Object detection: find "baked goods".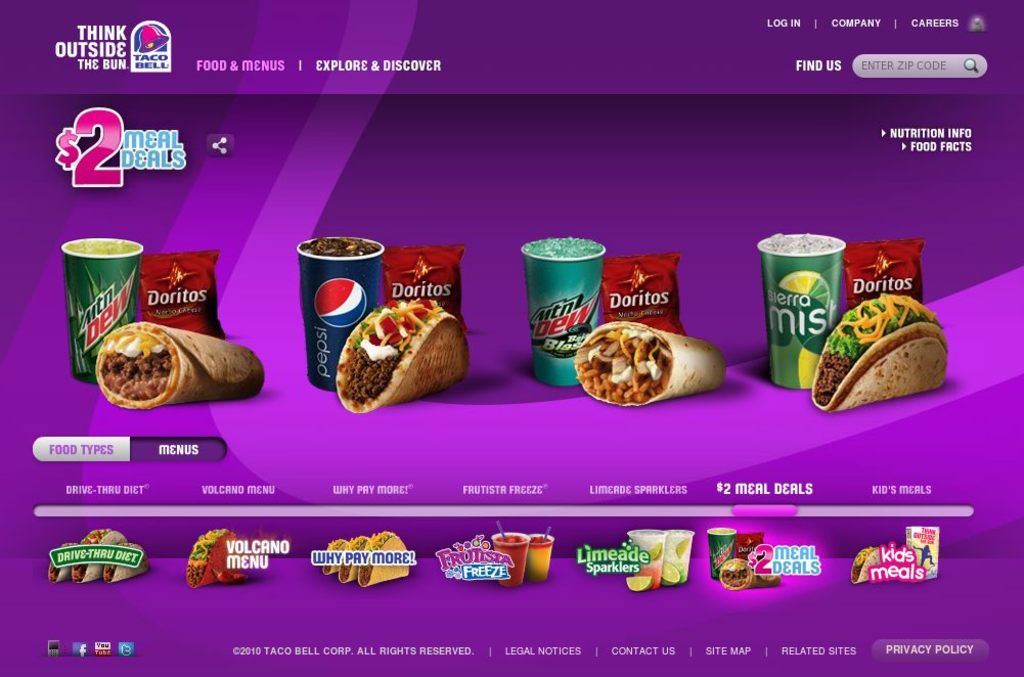
BBox(318, 529, 411, 585).
